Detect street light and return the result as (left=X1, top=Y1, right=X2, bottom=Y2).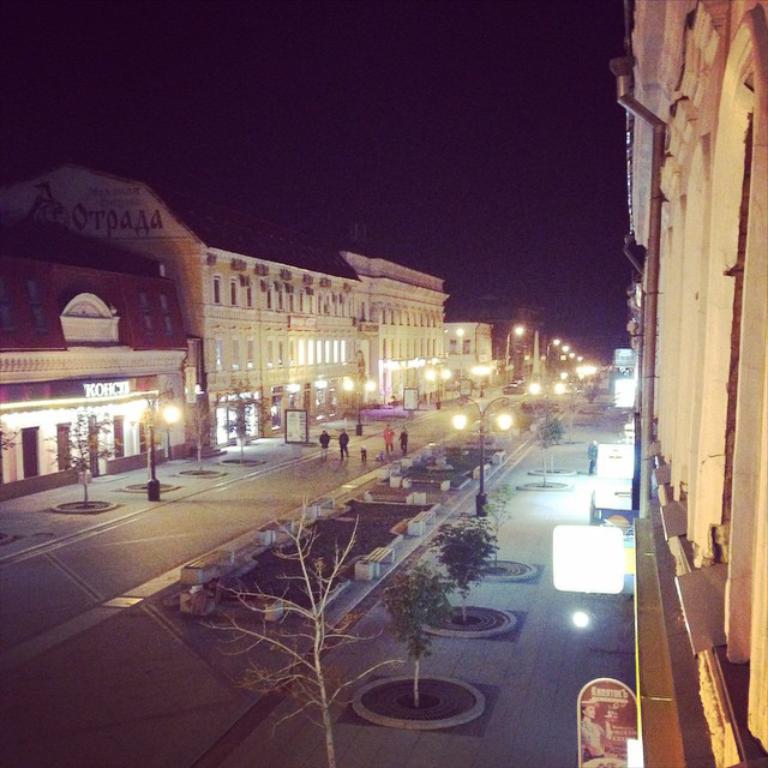
(left=427, top=366, right=451, bottom=412).
